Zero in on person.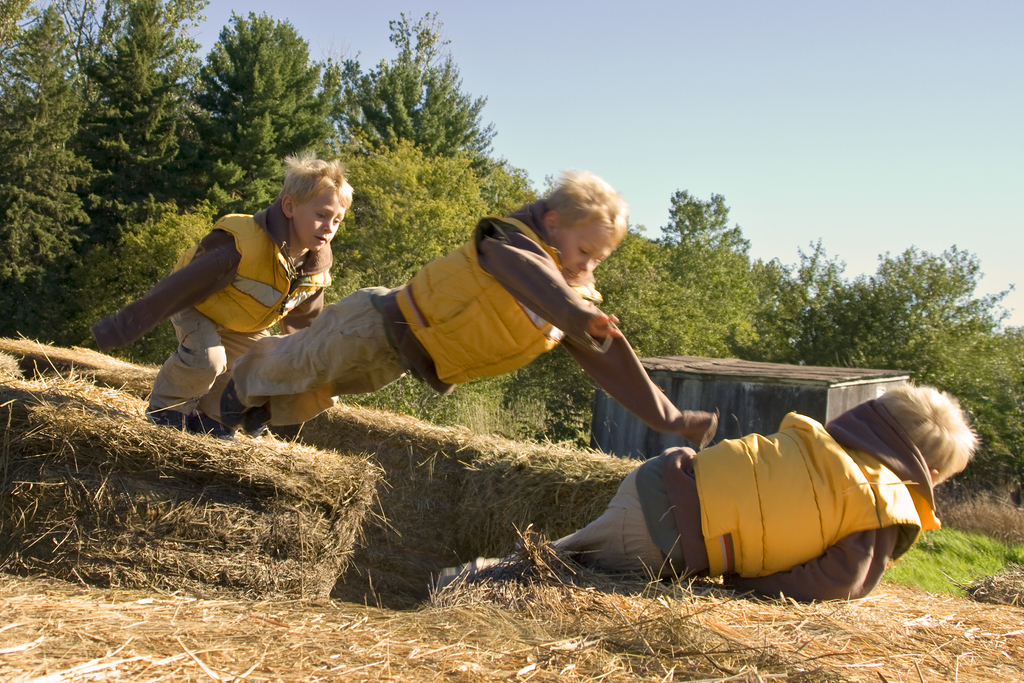
Zeroed in: [70, 151, 359, 438].
